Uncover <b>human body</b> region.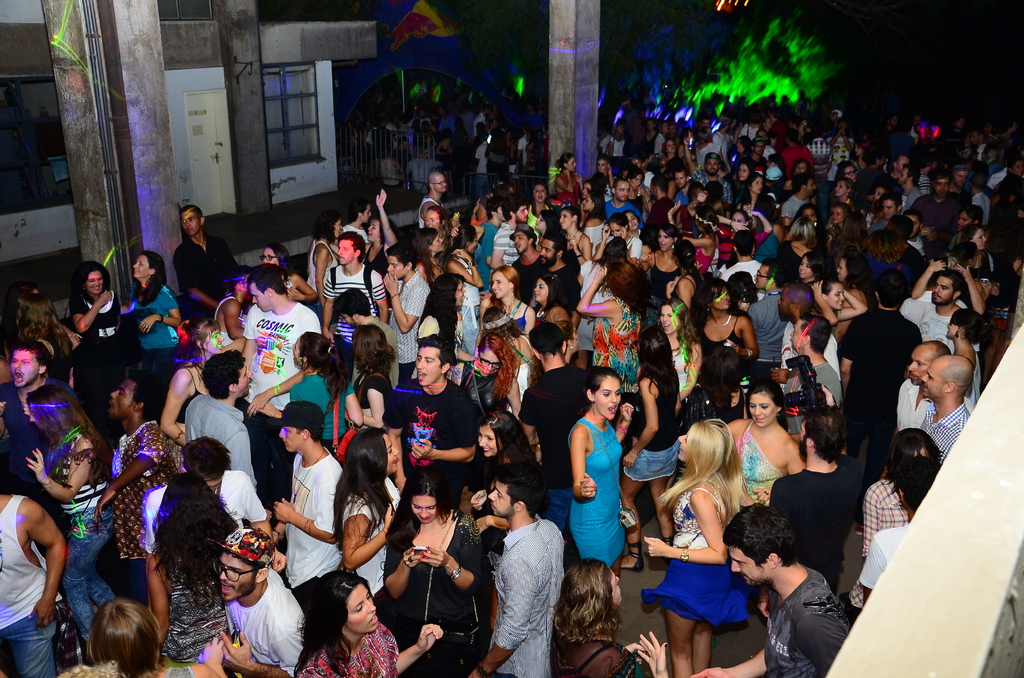
Uncovered: left=580, top=183, right=610, bottom=245.
